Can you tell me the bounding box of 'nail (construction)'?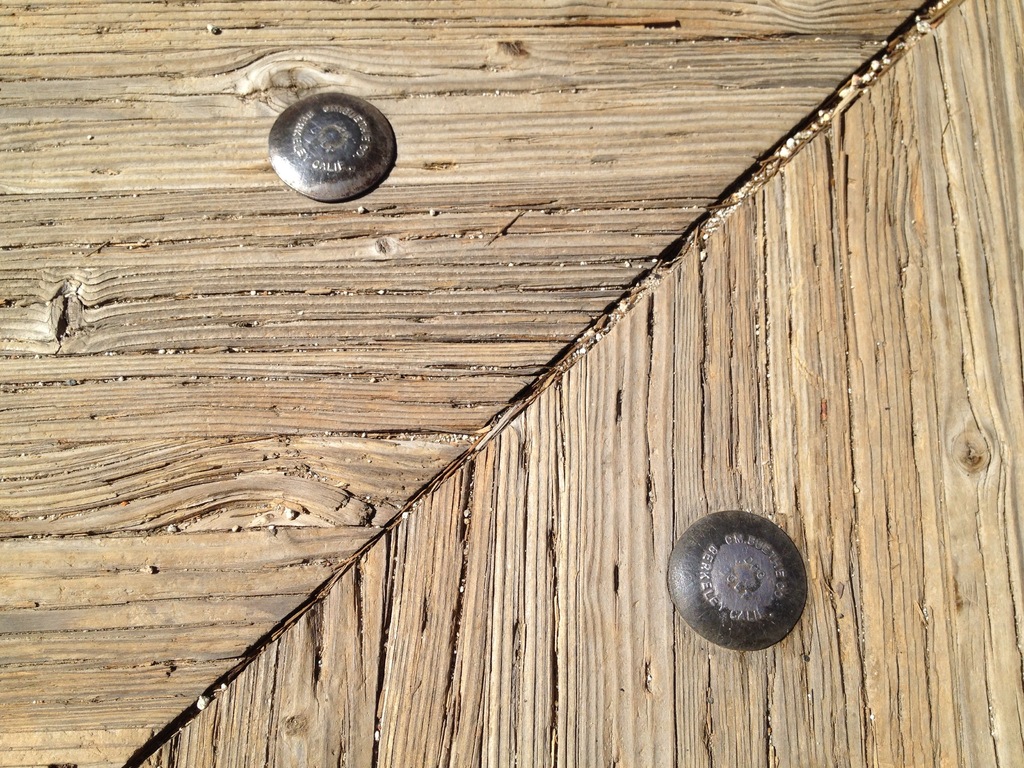
[x1=662, y1=507, x2=806, y2=649].
